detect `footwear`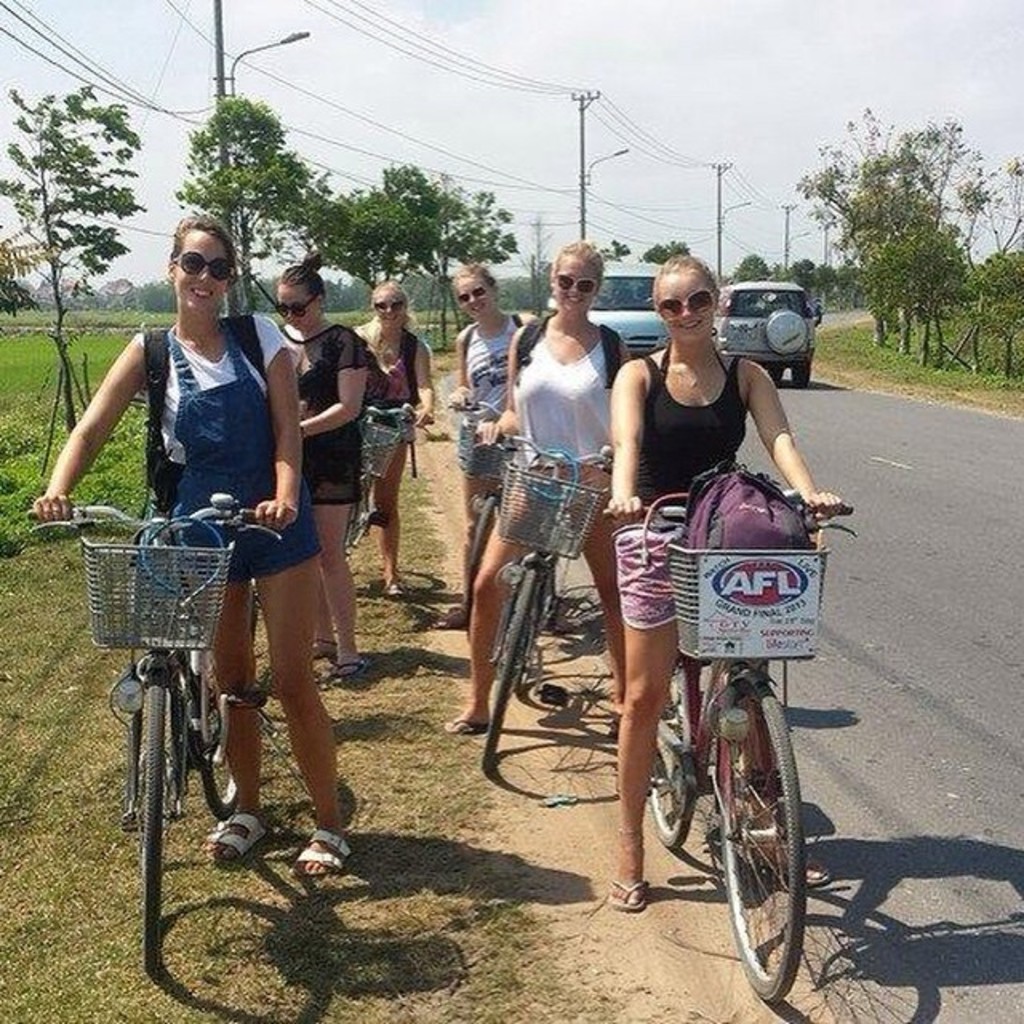
left=203, top=803, right=272, bottom=861
